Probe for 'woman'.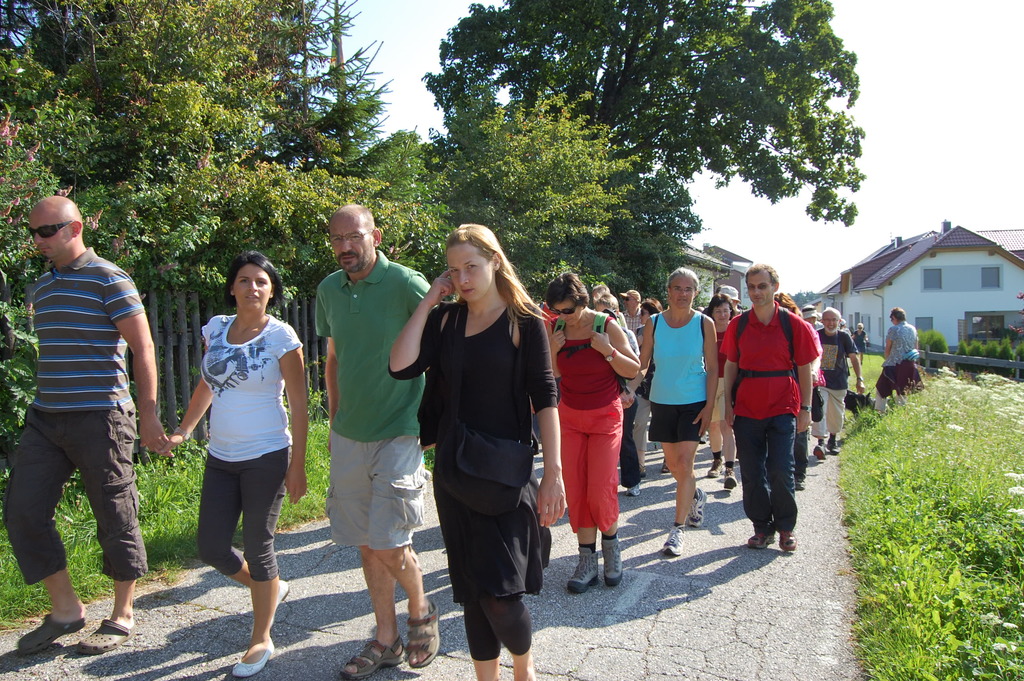
Probe result: detection(874, 304, 925, 409).
